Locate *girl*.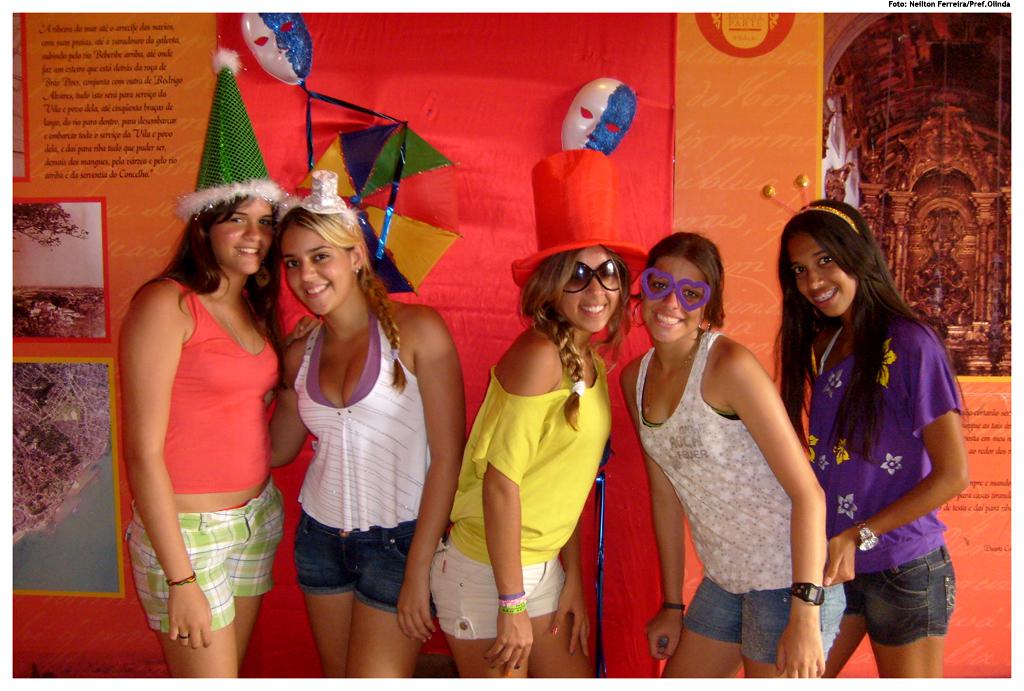
Bounding box: x1=767, y1=200, x2=972, y2=680.
